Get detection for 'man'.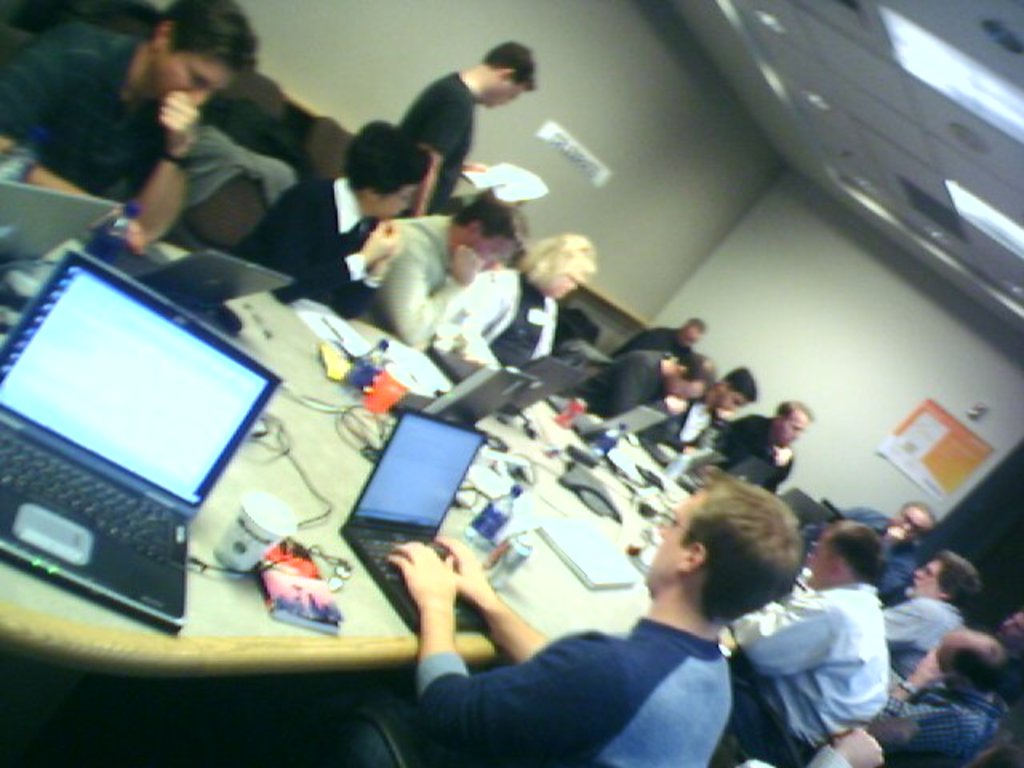
Detection: [left=0, top=0, right=261, bottom=237].
